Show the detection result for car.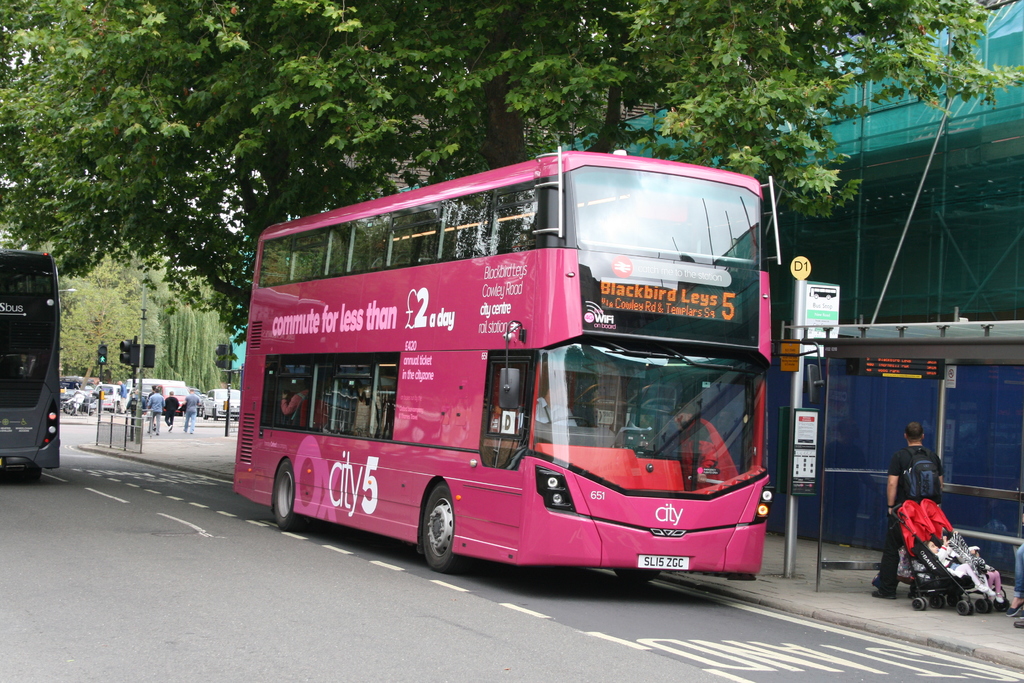
[x1=206, y1=387, x2=245, y2=422].
